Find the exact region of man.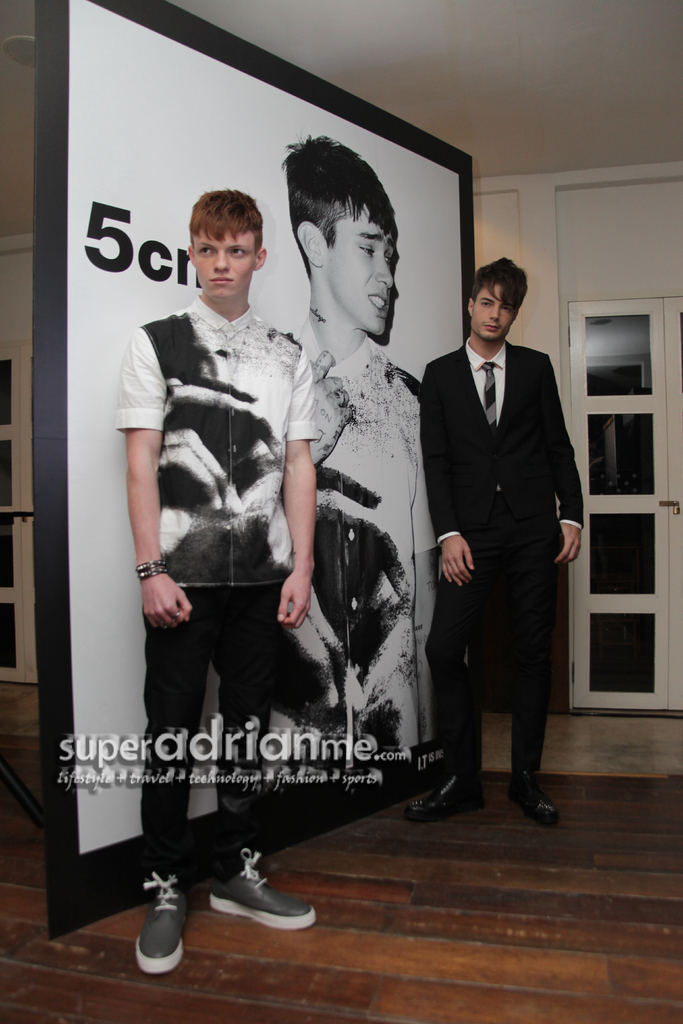
Exact region: select_region(404, 258, 582, 816).
